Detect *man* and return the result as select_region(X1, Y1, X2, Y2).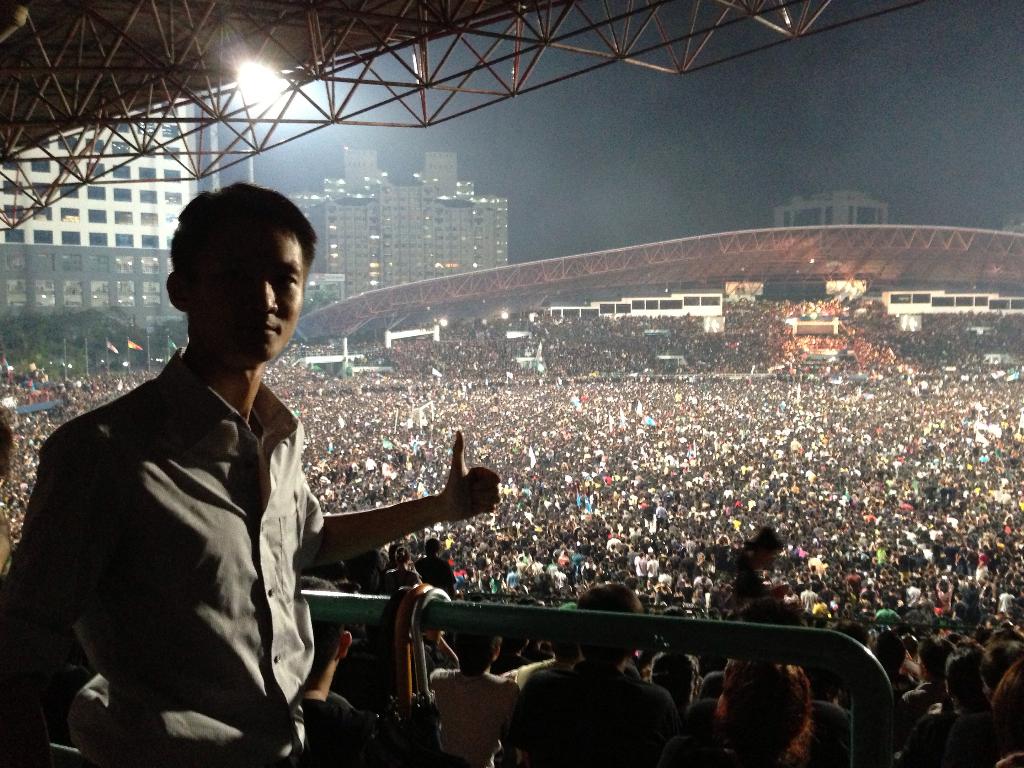
select_region(56, 196, 459, 755).
